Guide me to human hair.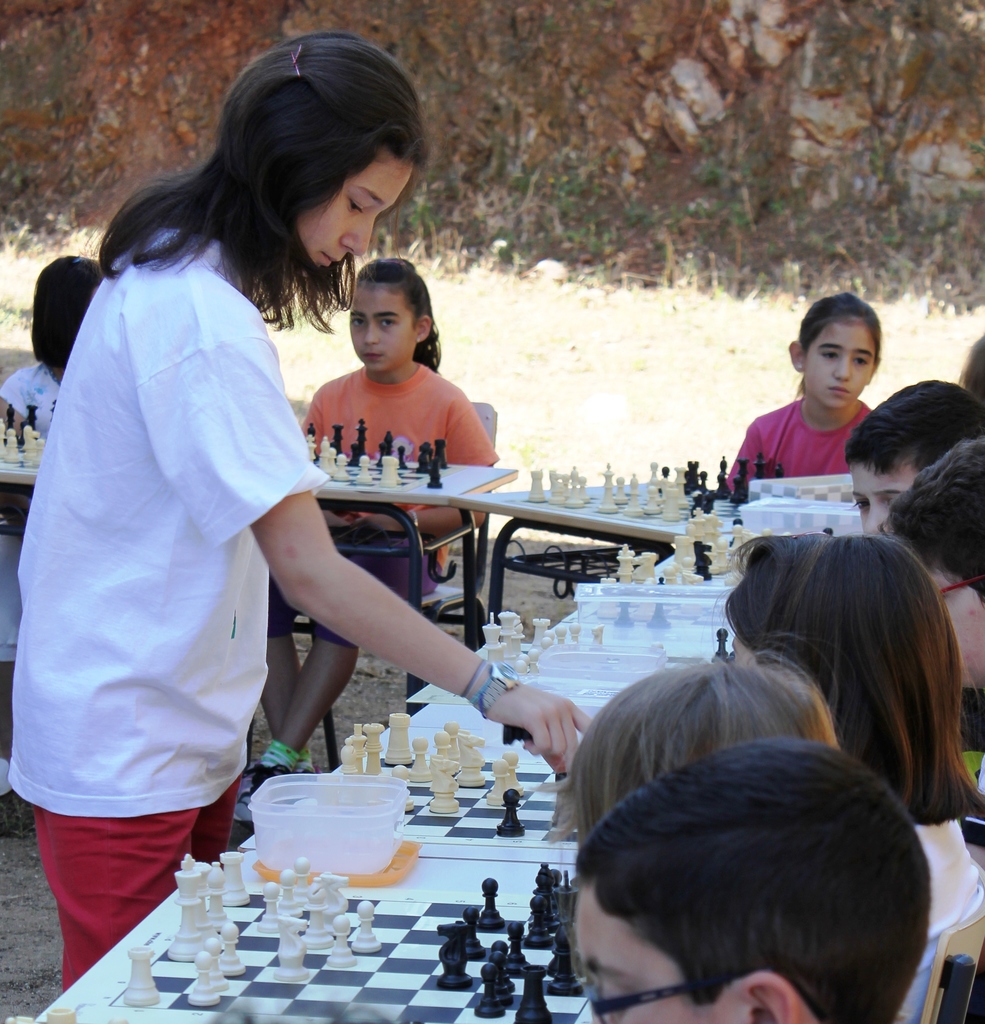
Guidance: {"x1": 77, "y1": 28, "x2": 431, "y2": 340}.
